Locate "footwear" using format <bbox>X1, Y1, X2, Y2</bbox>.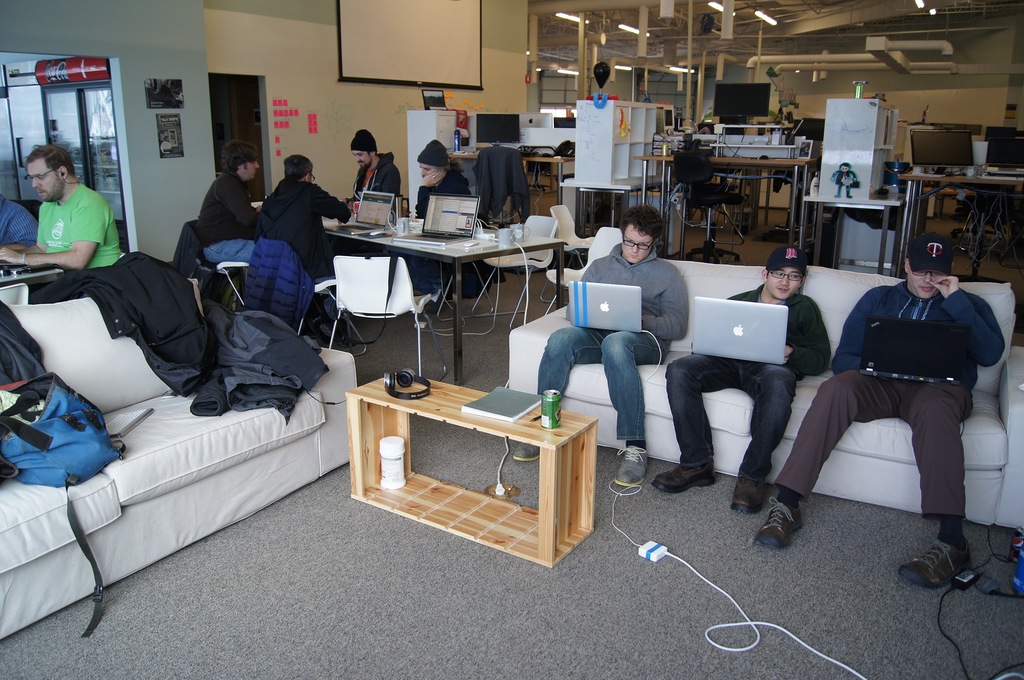
<bbox>612, 443, 646, 490</bbox>.
